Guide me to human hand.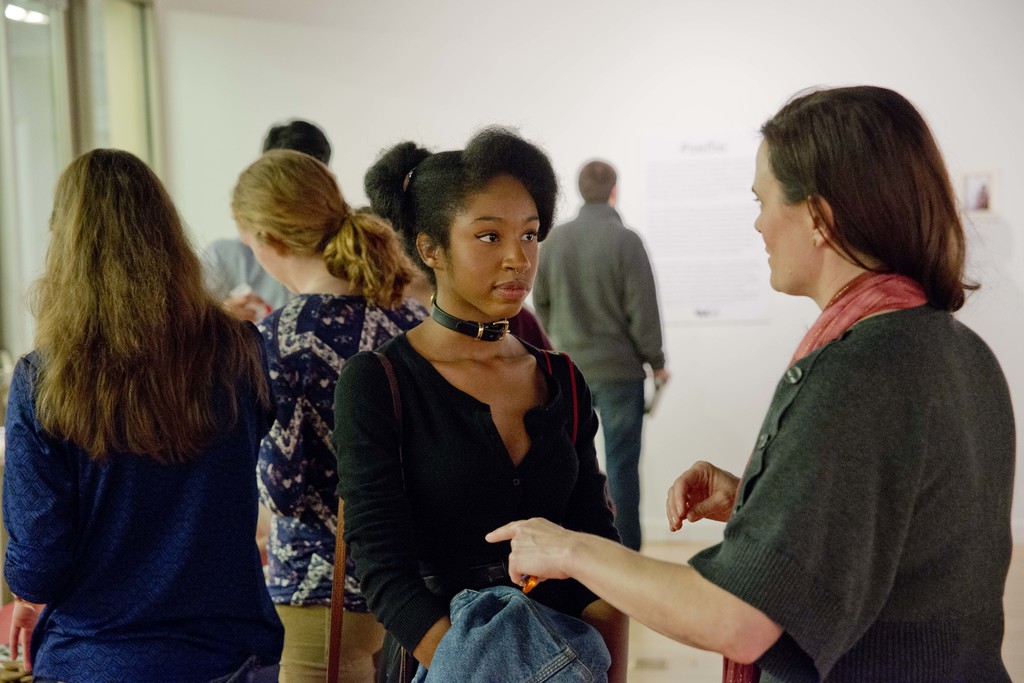
Guidance: crop(485, 524, 605, 596).
